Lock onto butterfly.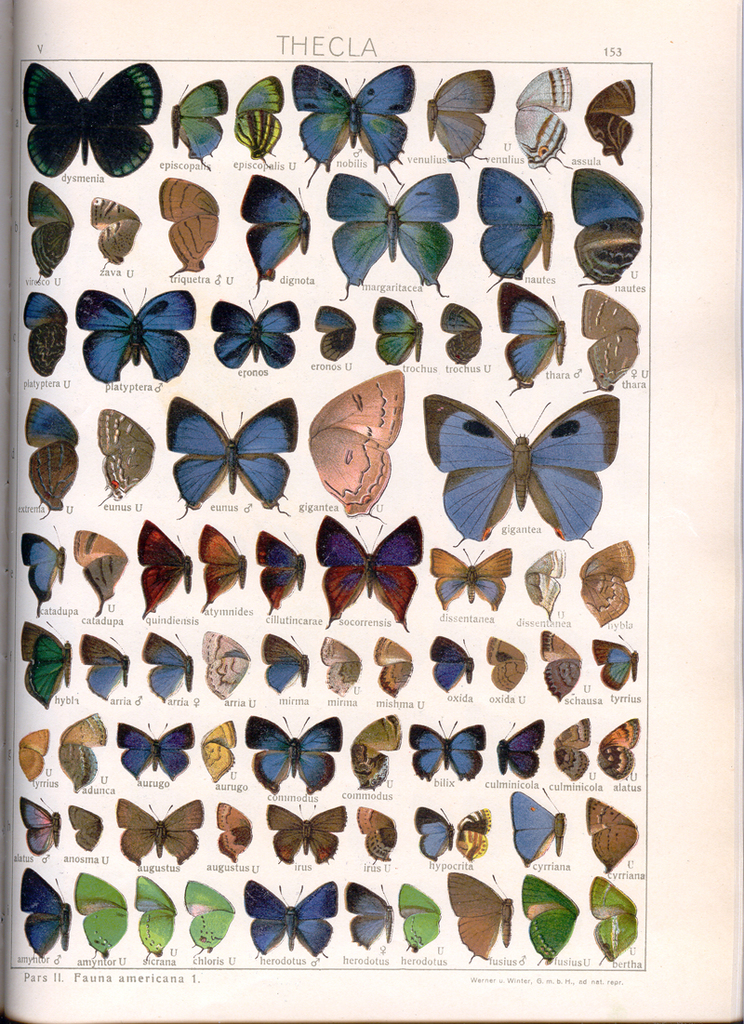
Locked: 372:631:418:703.
